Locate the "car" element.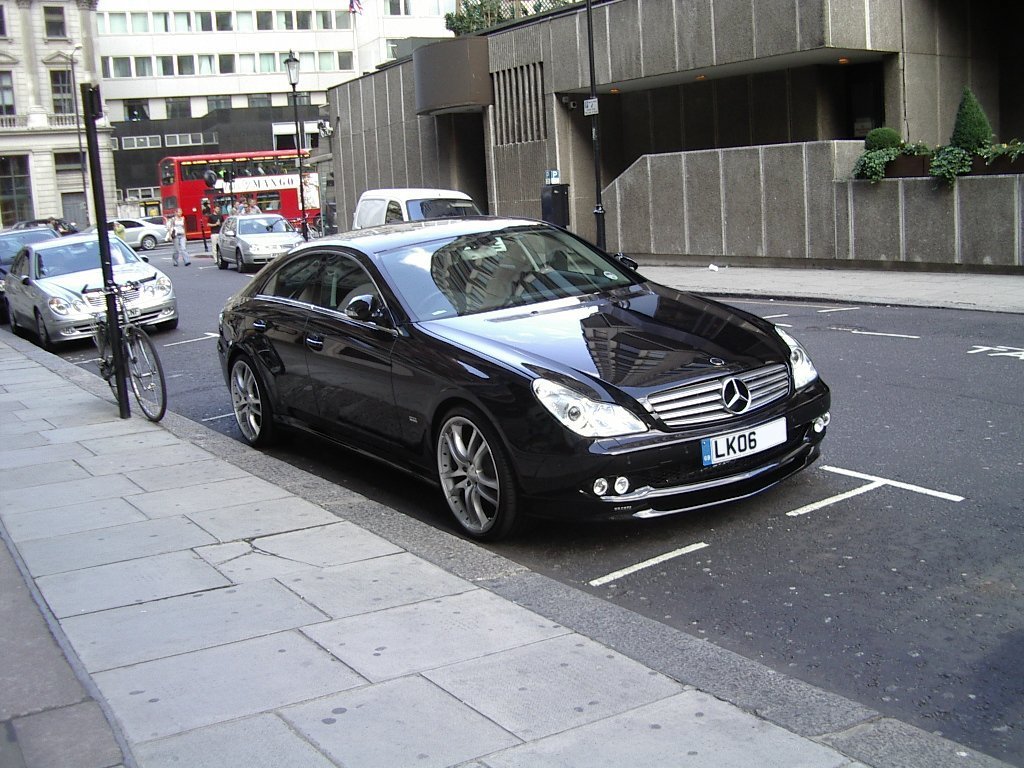
Element bbox: [0, 223, 56, 308].
